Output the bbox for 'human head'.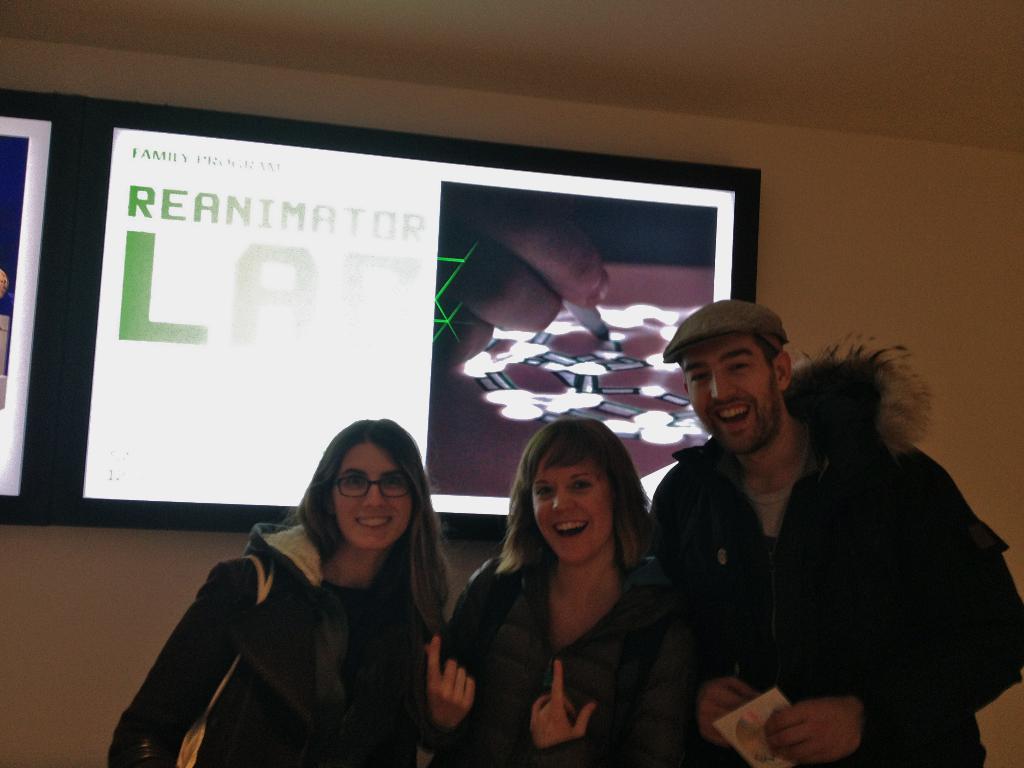
<bbox>530, 415, 623, 569</bbox>.
